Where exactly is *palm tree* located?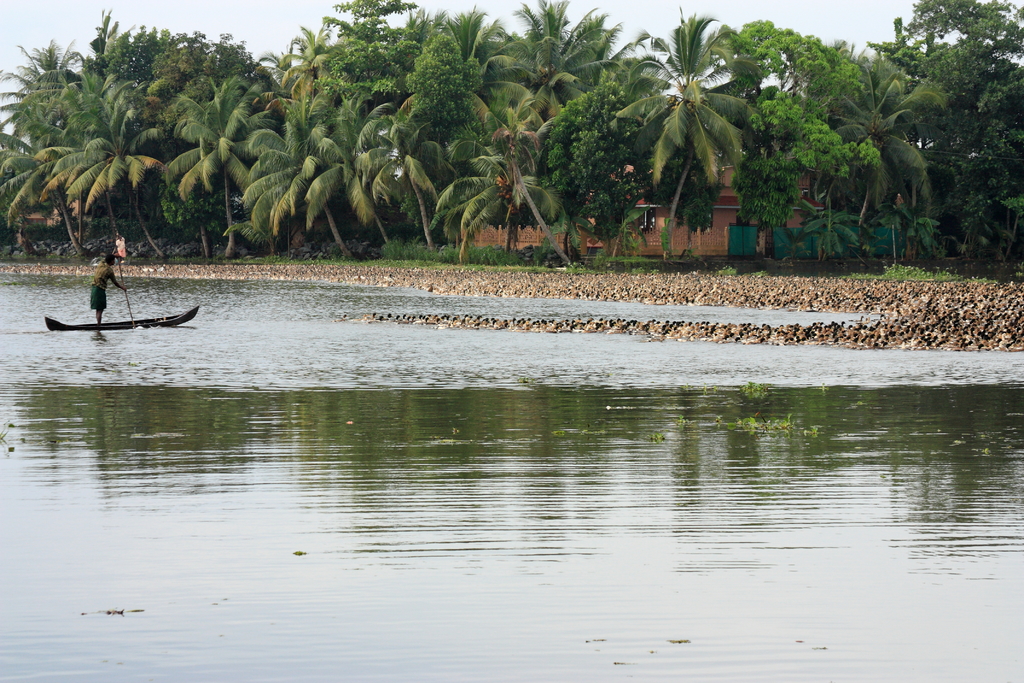
Its bounding box is box=[393, 99, 548, 295].
